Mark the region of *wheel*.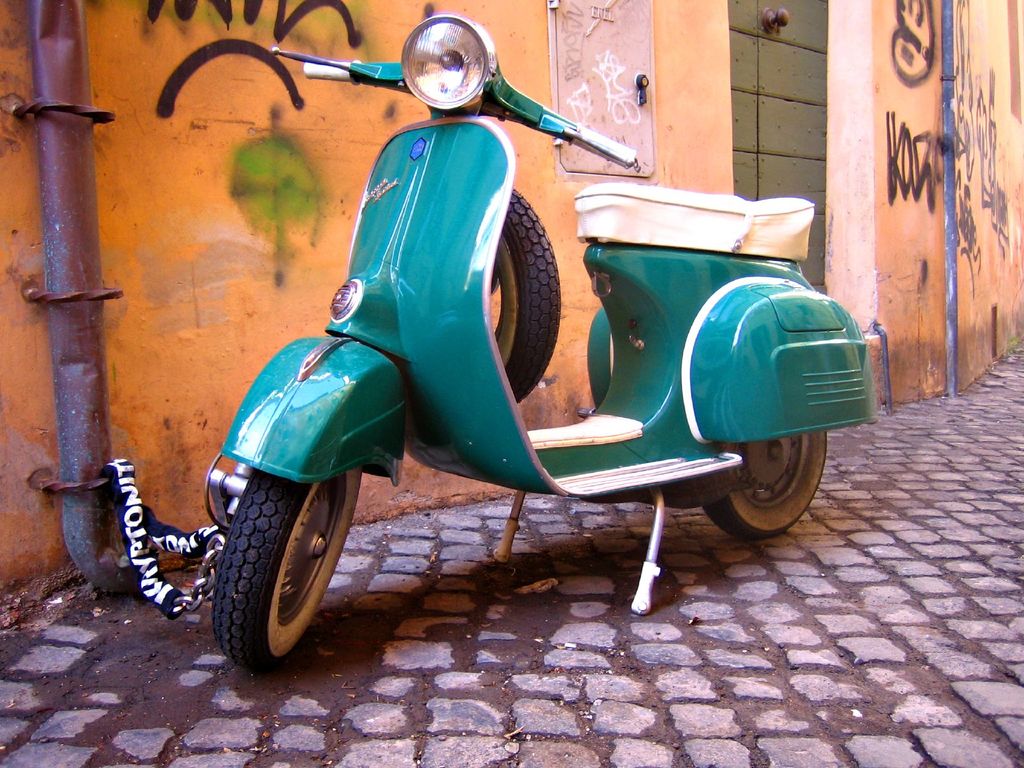
Region: left=705, top=431, right=837, bottom=540.
